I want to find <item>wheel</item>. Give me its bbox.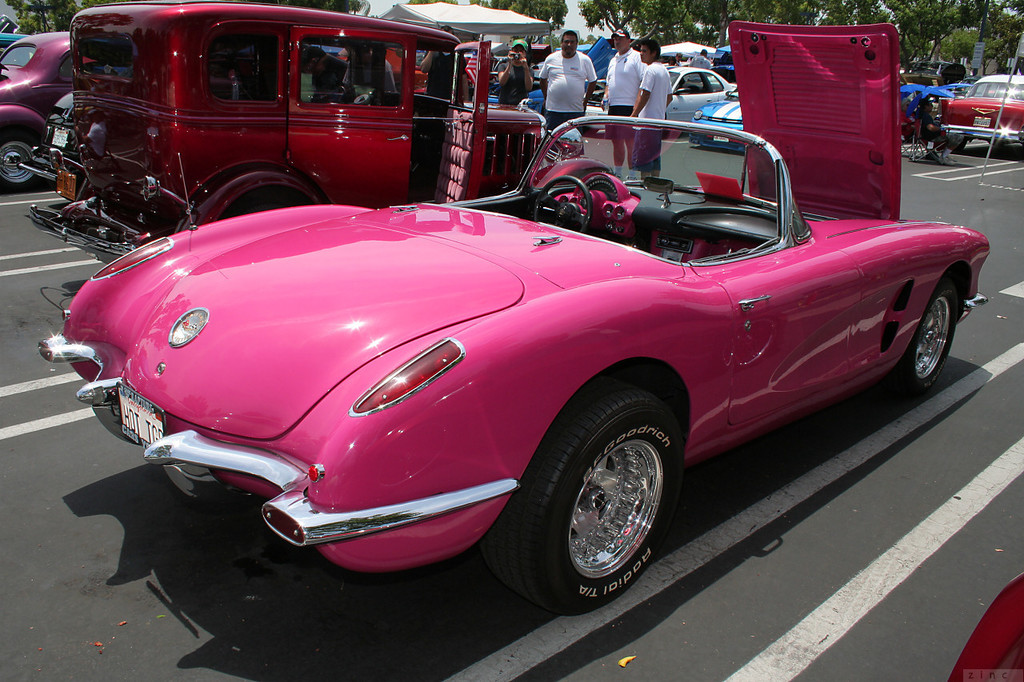
[530, 181, 593, 234].
